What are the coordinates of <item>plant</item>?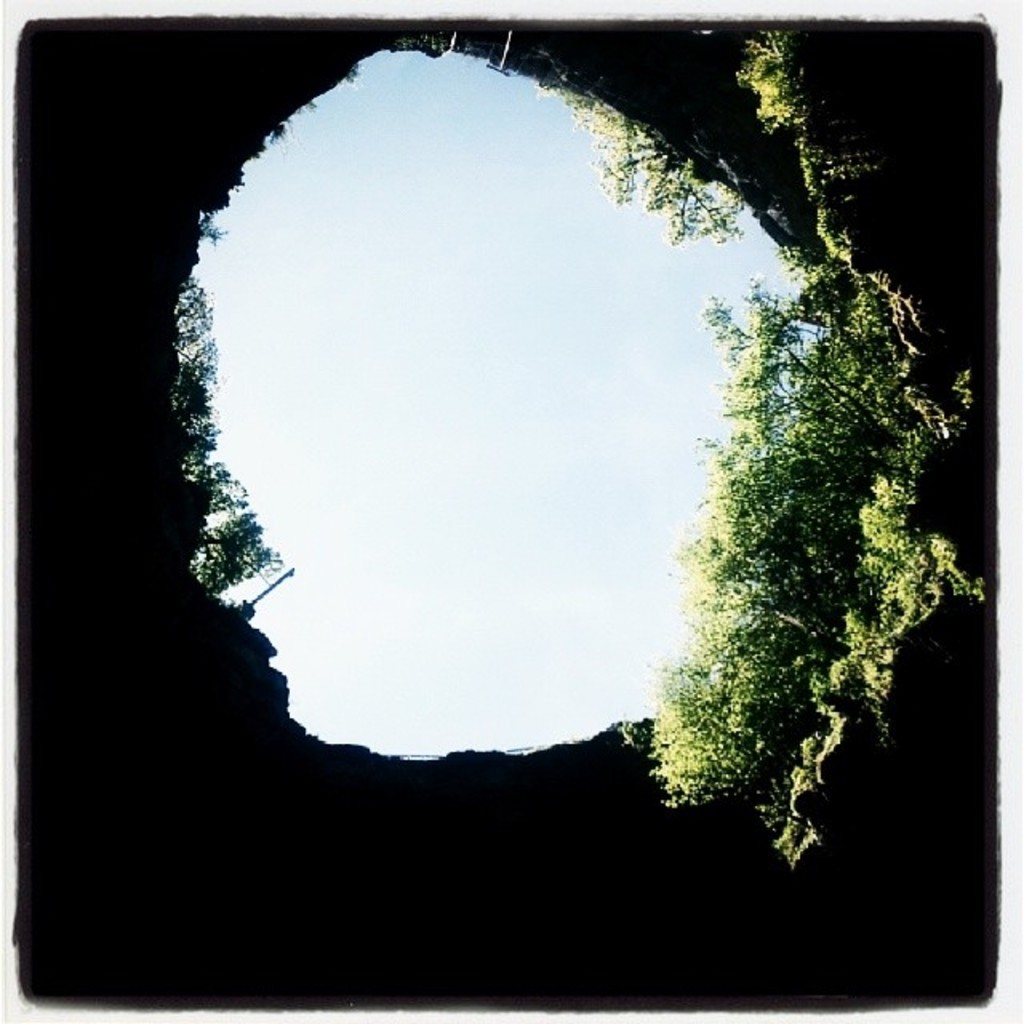
bbox=(731, 38, 842, 245).
